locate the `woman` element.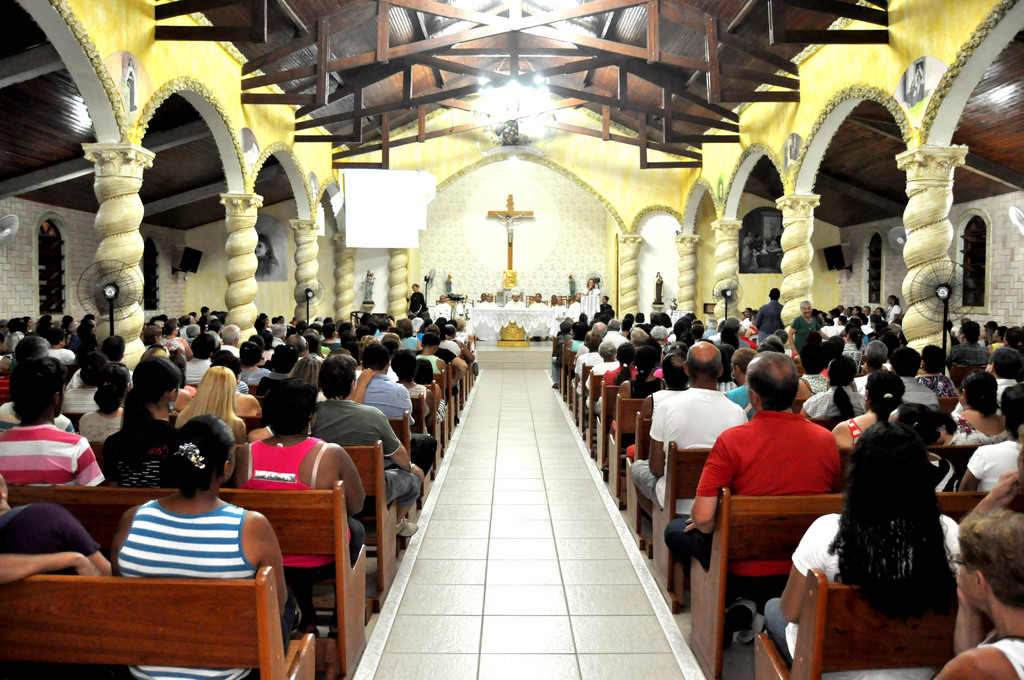
Element bbox: {"x1": 104, "y1": 413, "x2": 305, "y2": 679}.
